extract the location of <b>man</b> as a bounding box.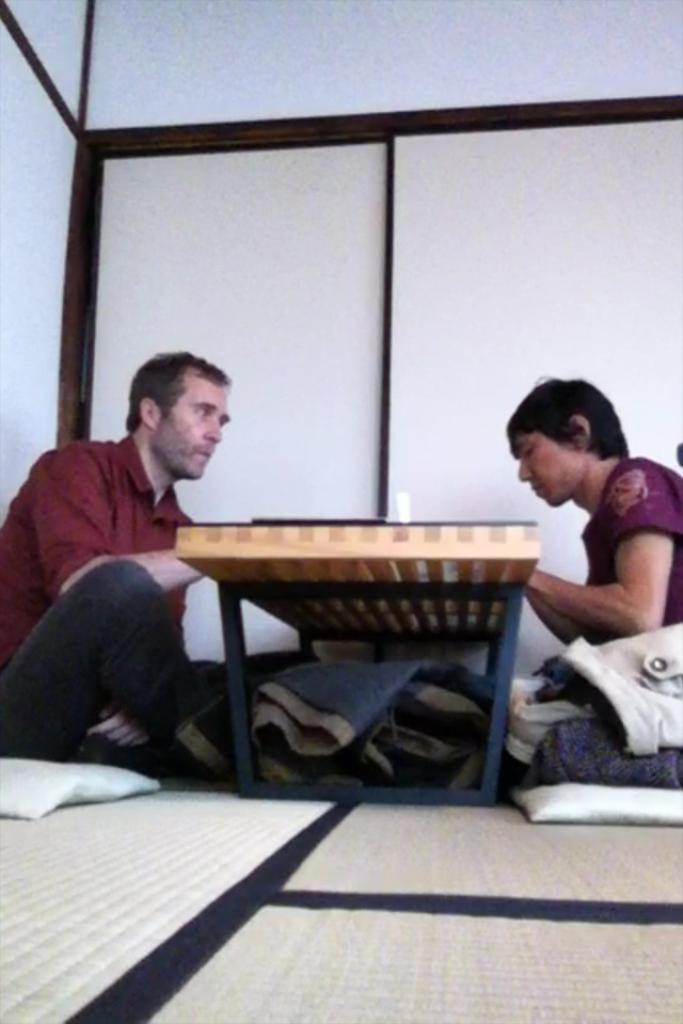
detection(0, 352, 228, 766).
